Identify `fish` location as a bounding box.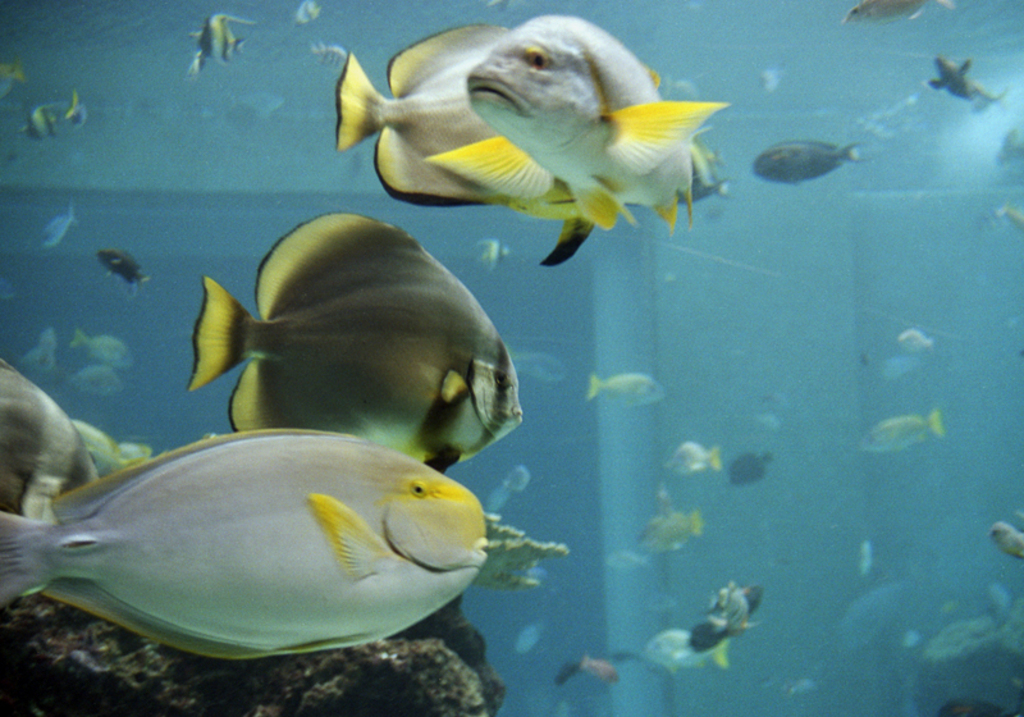
region(635, 507, 700, 547).
